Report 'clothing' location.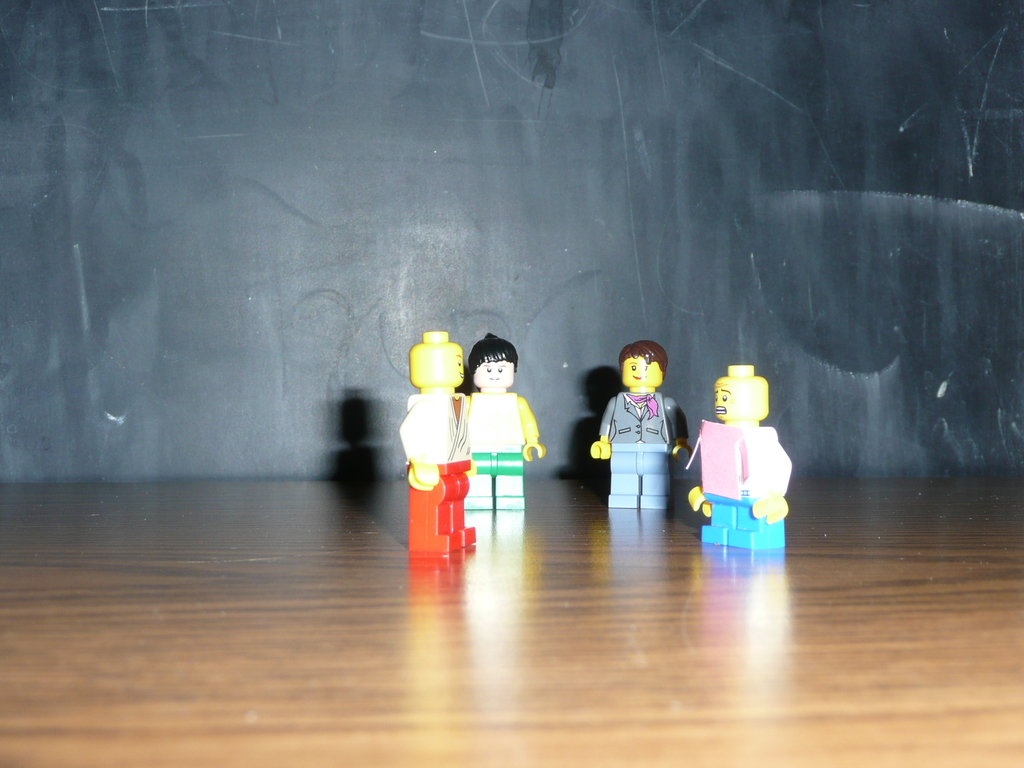
Report: (595, 353, 696, 517).
